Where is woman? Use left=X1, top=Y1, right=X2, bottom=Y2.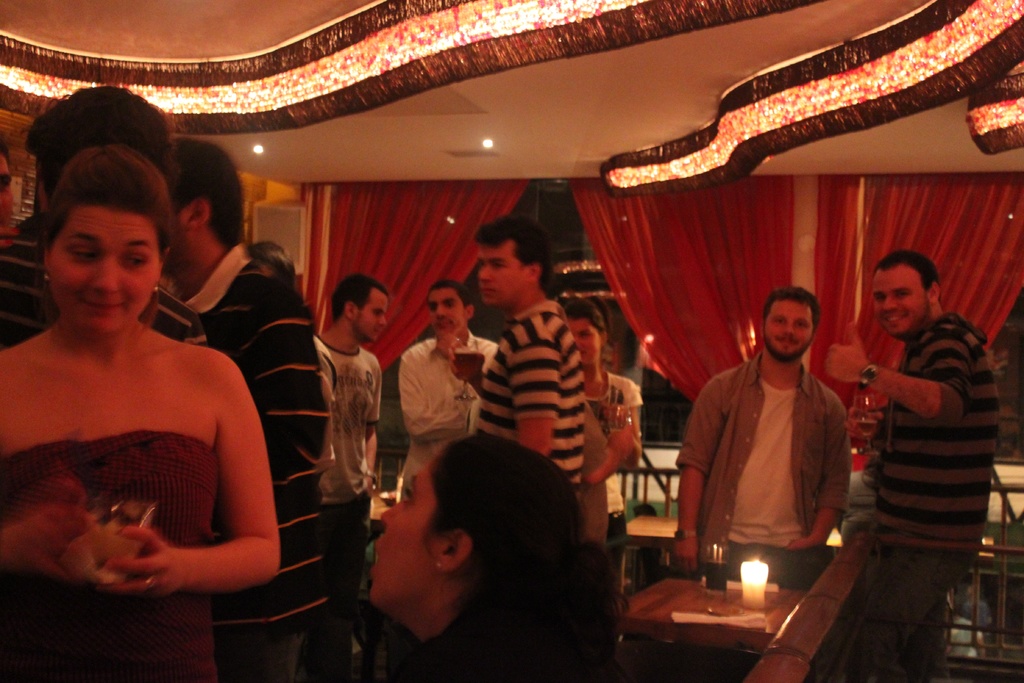
left=561, top=293, right=648, bottom=562.
